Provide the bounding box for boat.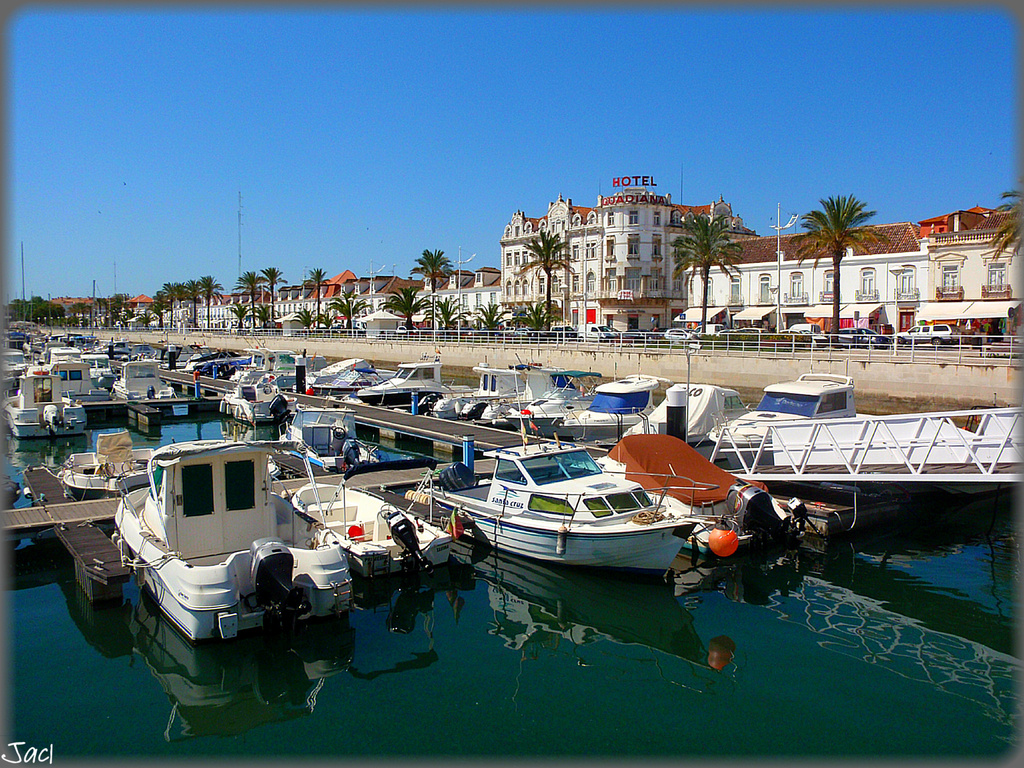
bbox(64, 445, 116, 499).
